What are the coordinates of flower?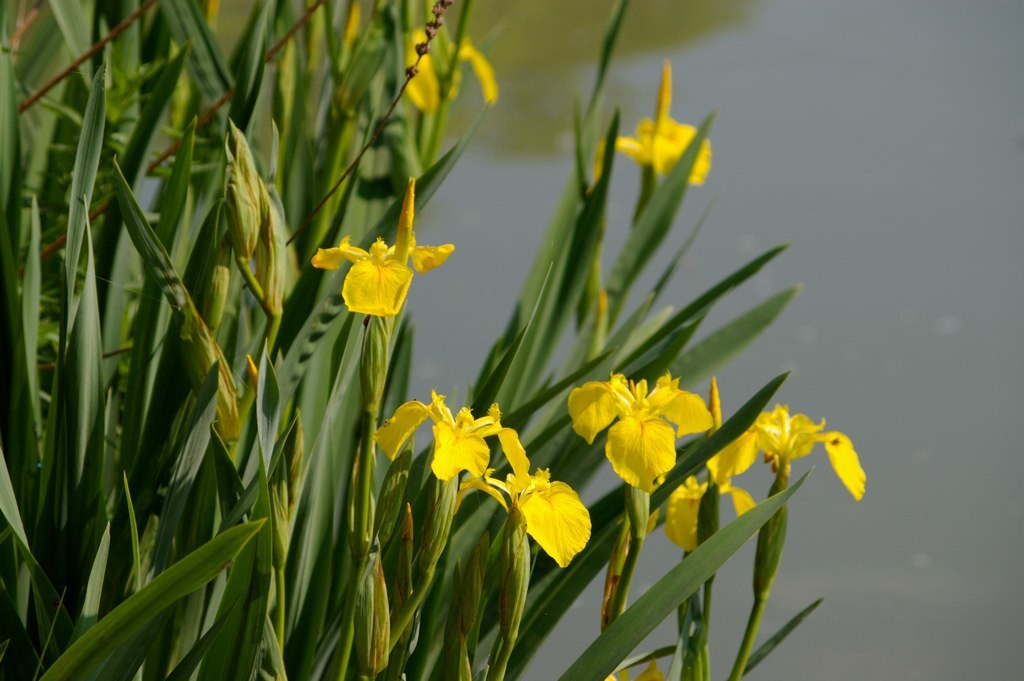
bbox=(402, 26, 442, 114).
